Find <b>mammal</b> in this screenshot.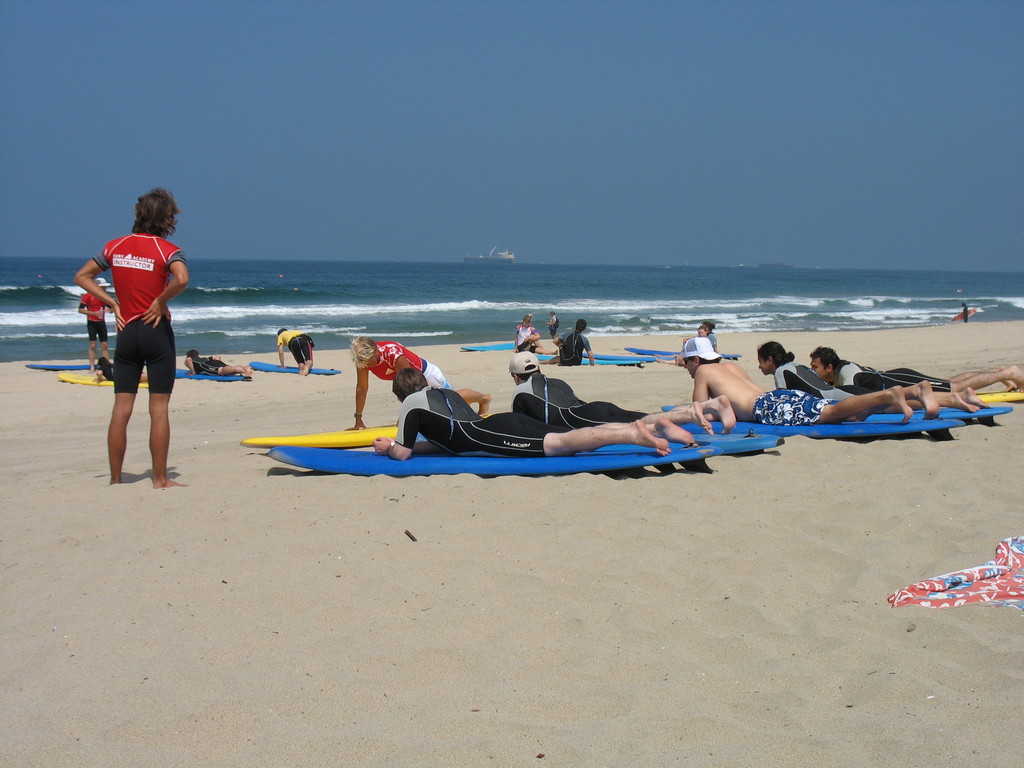
The bounding box for <b>mammal</b> is 545,321,595,366.
